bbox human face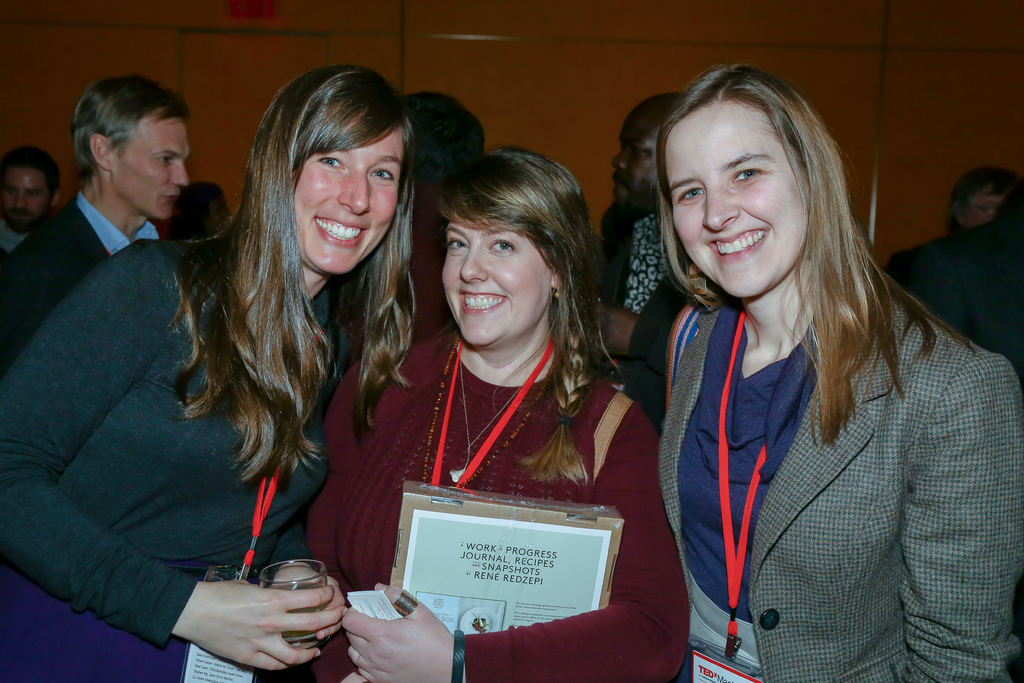
bbox=(0, 165, 54, 230)
